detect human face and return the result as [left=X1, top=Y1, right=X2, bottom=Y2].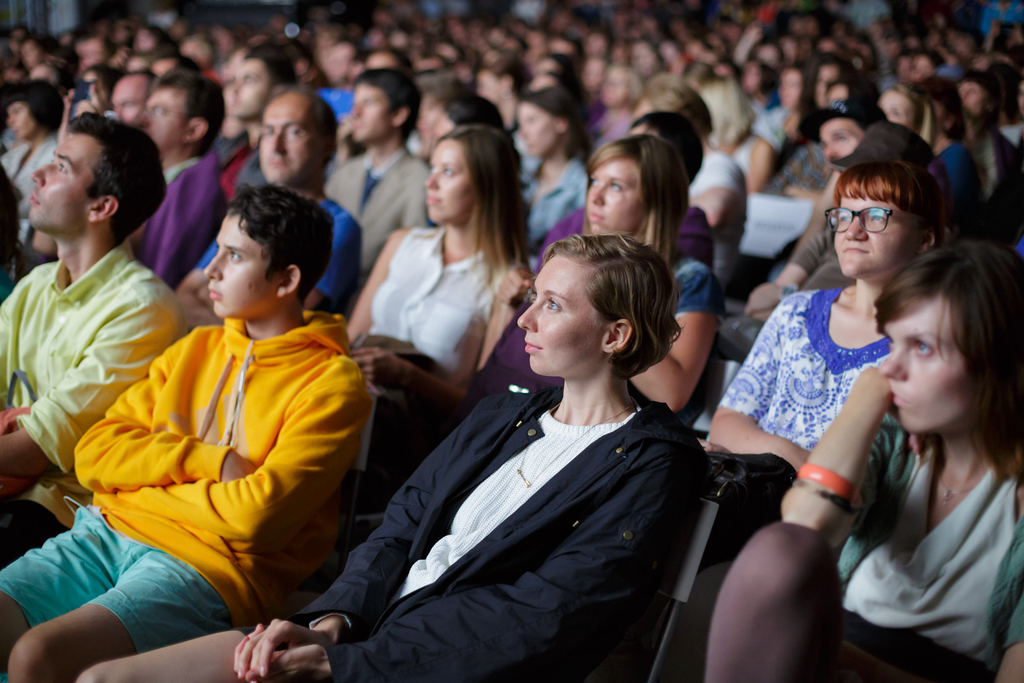
[left=814, top=111, right=863, bottom=180].
